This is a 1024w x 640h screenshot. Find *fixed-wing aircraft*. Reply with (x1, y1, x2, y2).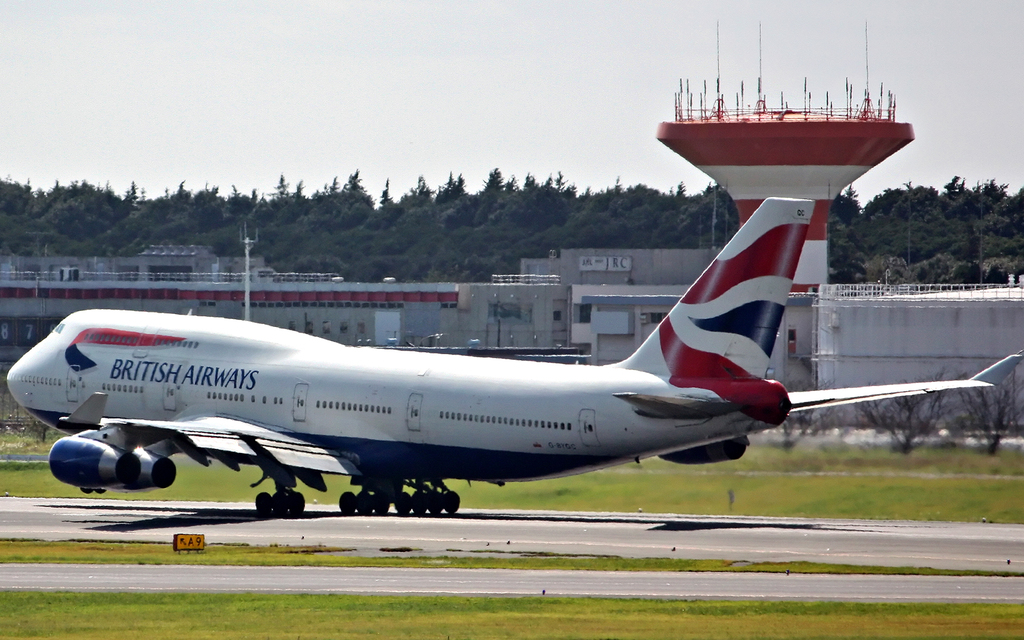
(3, 194, 1023, 515).
